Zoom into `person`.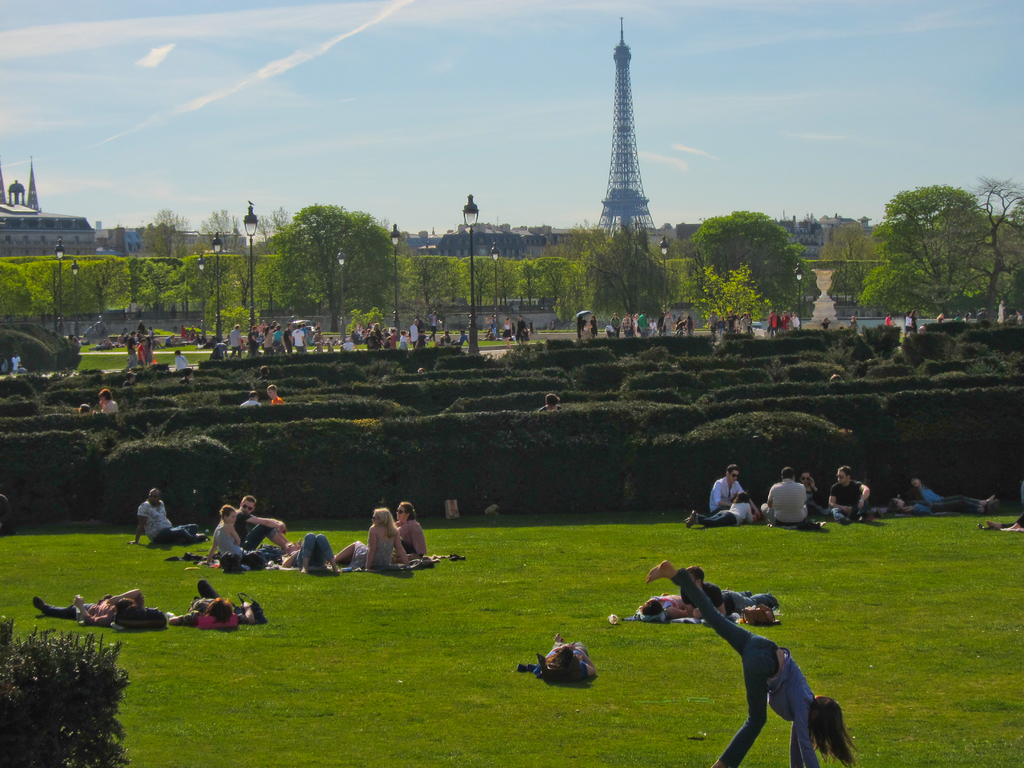
Zoom target: 278 529 339 575.
